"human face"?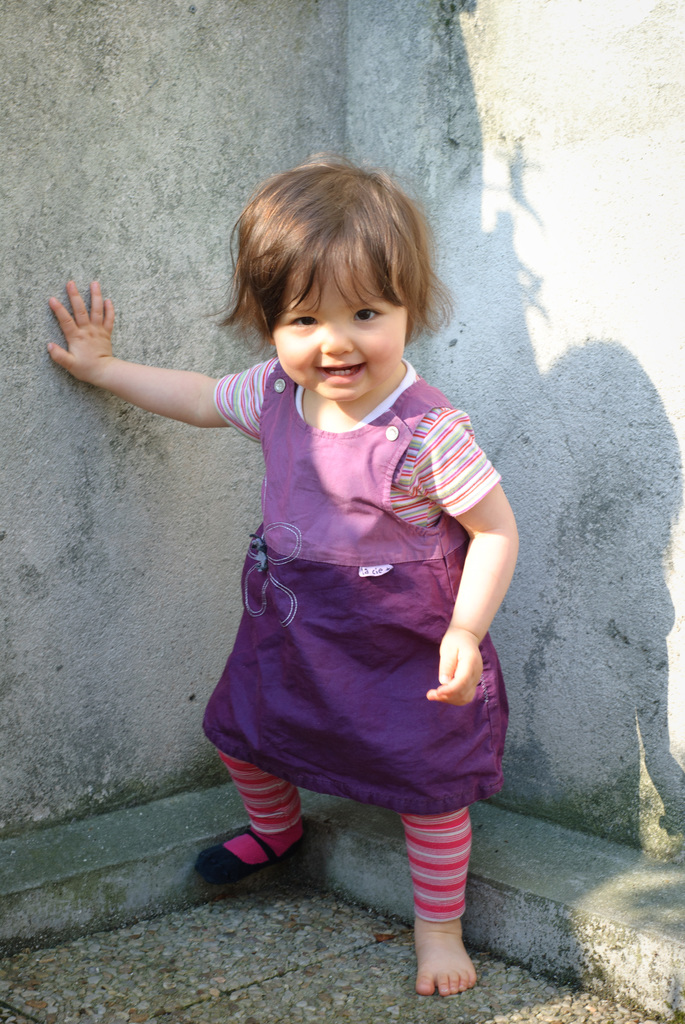
<box>269,254,408,399</box>
